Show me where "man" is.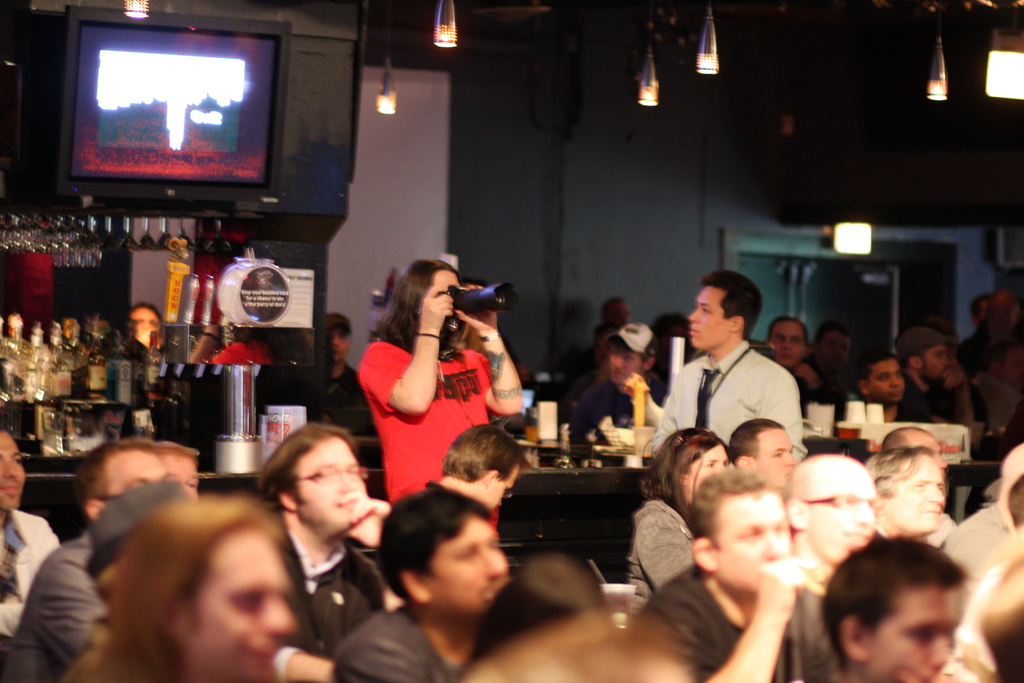
"man" is at 0,438,168,682.
